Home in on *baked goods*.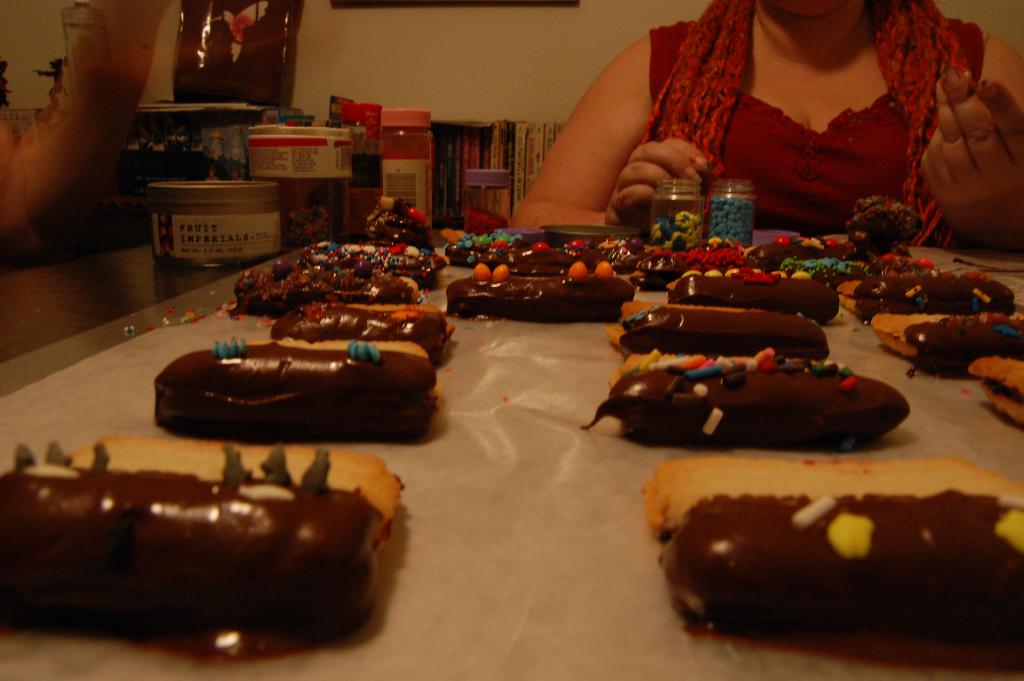
Homed in at (665, 267, 840, 324).
